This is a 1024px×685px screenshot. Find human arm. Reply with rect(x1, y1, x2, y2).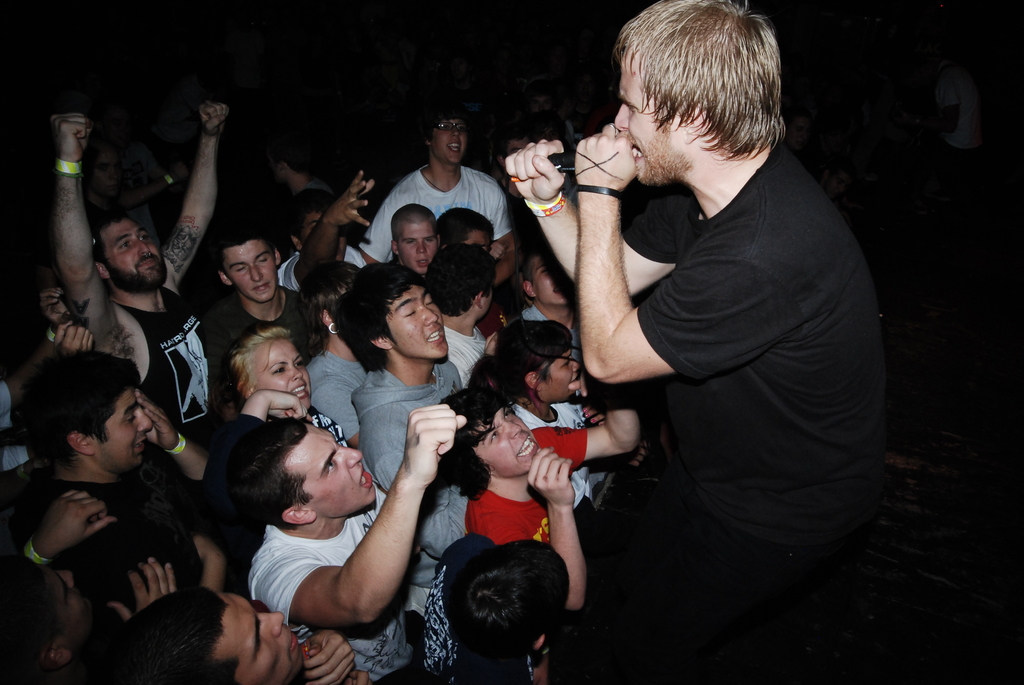
rect(573, 120, 779, 374).
